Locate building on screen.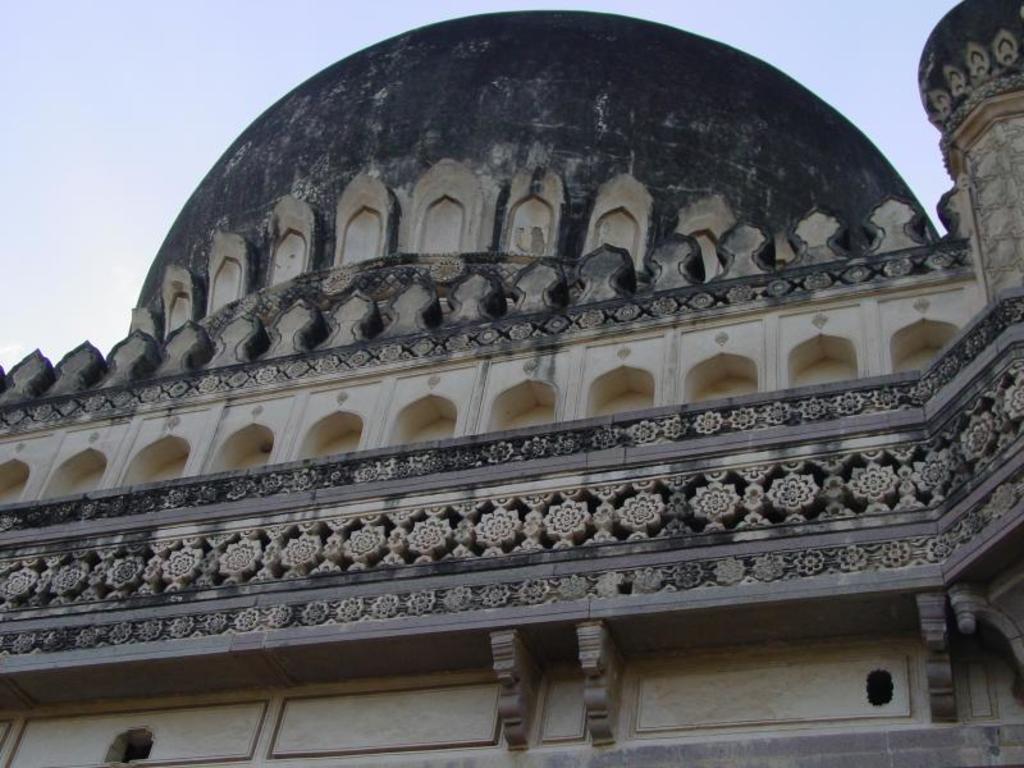
On screen at pyautogui.locateOnScreen(0, 0, 1023, 767).
